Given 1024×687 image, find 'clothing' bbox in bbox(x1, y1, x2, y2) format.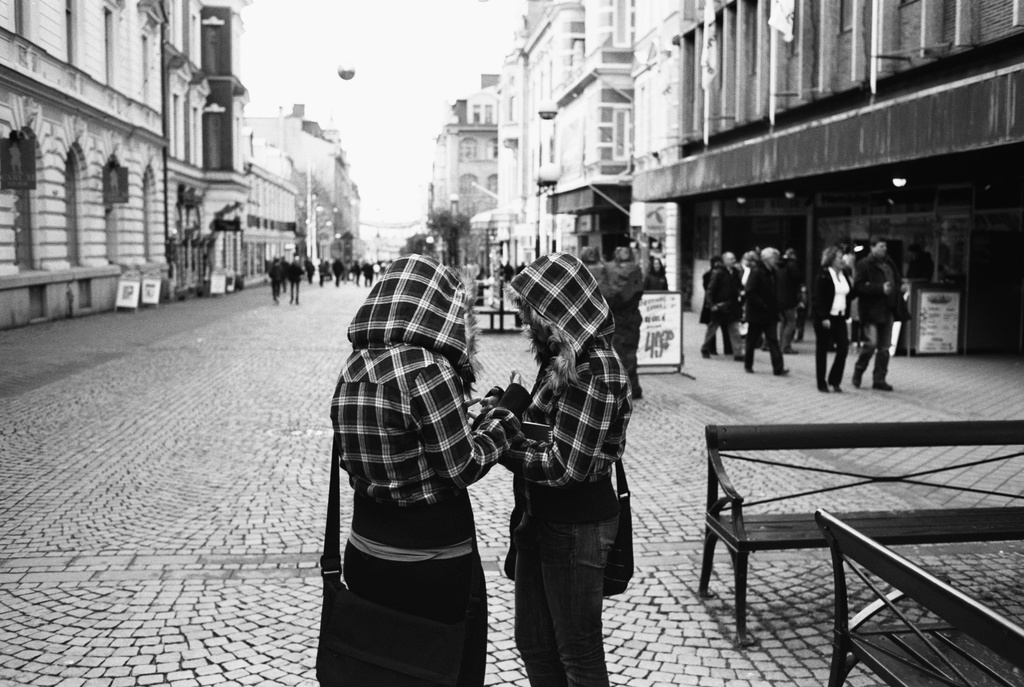
bbox(704, 256, 735, 354).
